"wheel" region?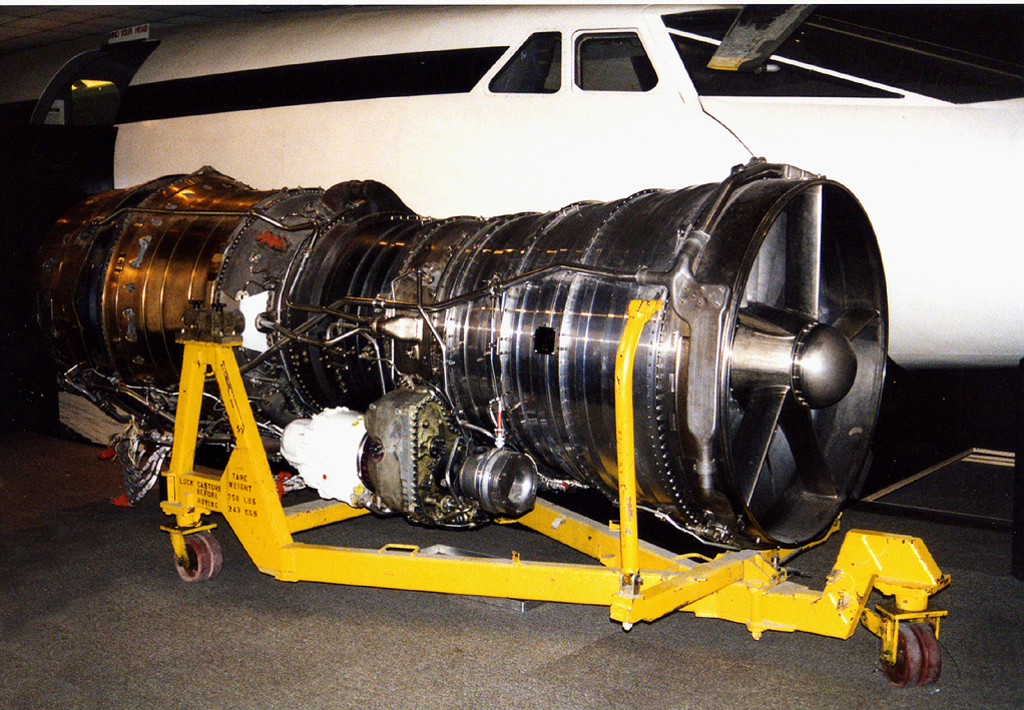
907:621:942:687
